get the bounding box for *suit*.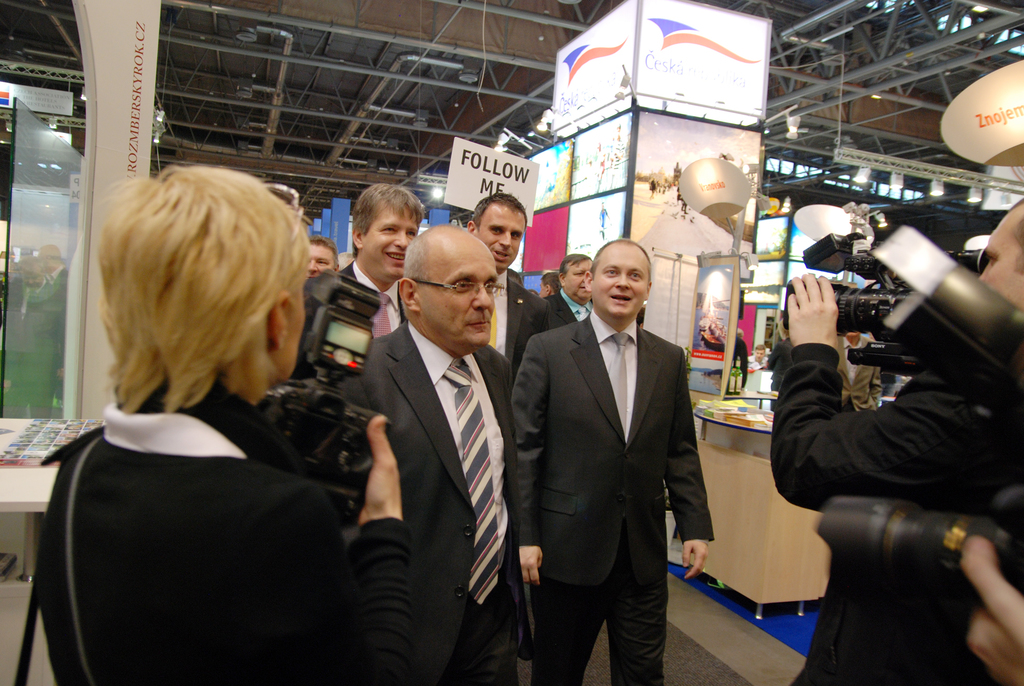
(295,256,400,386).
